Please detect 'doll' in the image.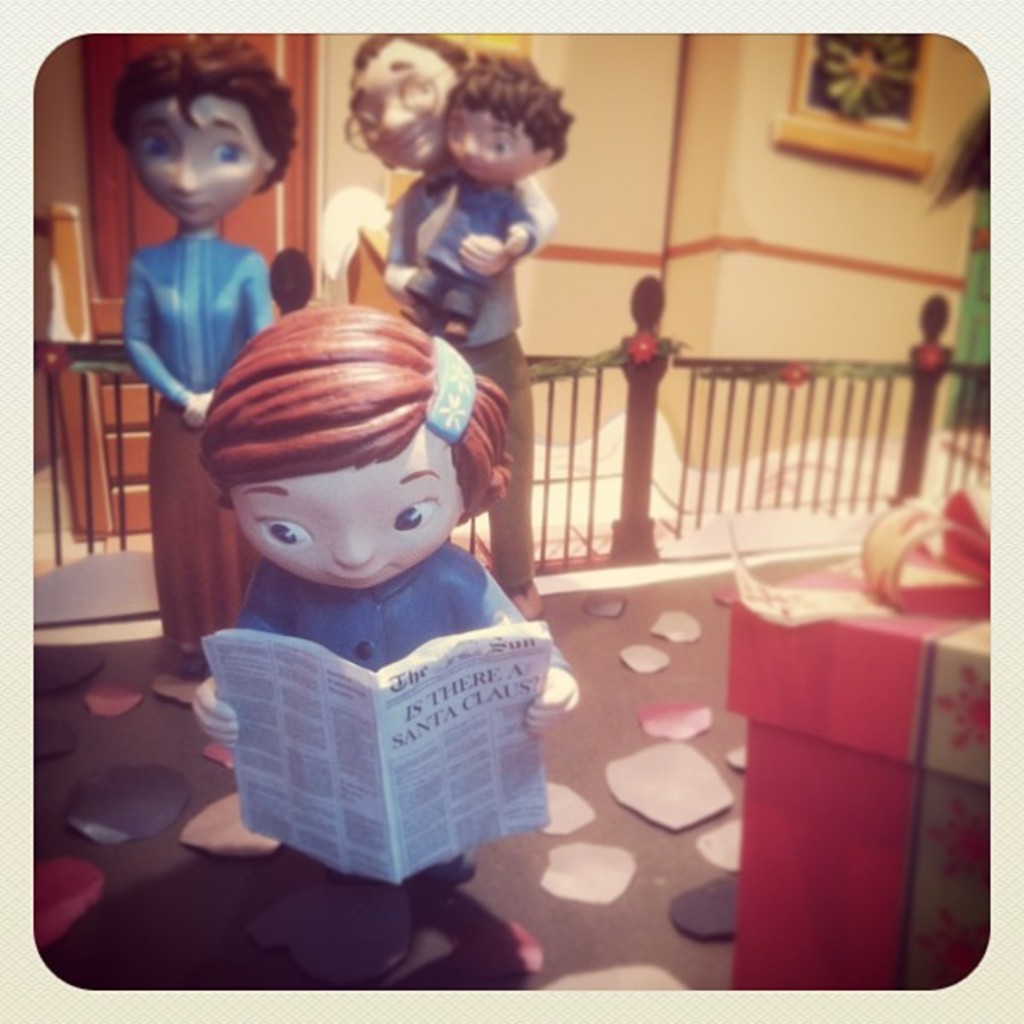
bbox=(388, 44, 579, 333).
